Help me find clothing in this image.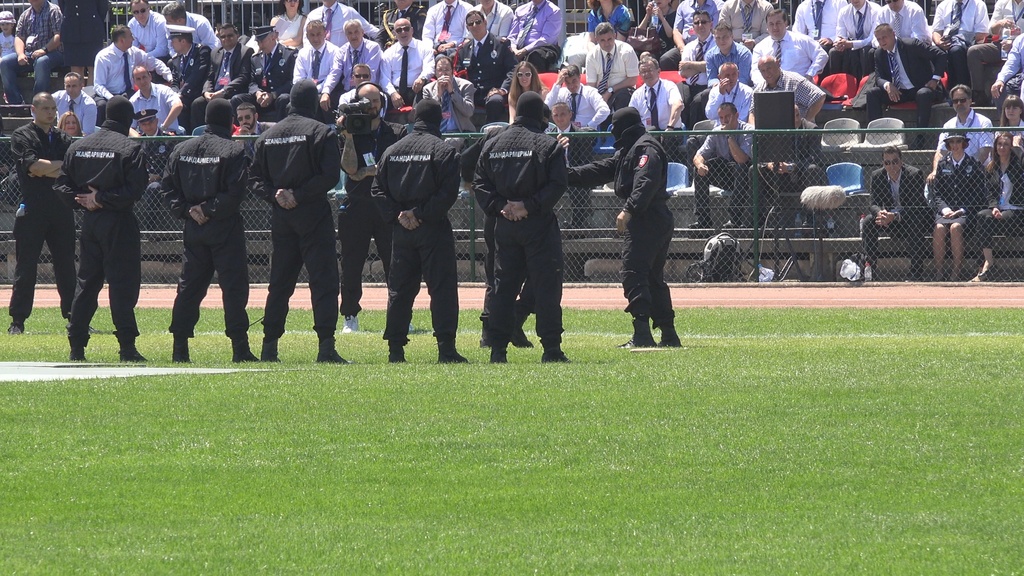
Found it: BBox(53, 88, 97, 138).
